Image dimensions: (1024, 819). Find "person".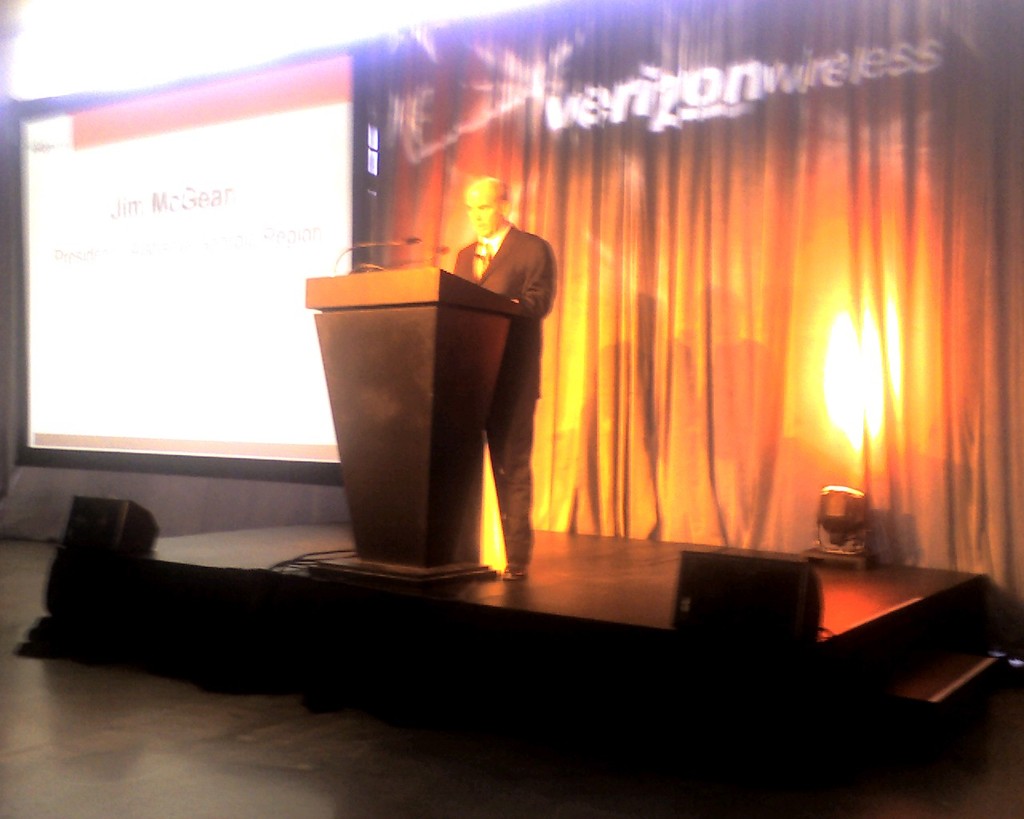
(454, 177, 558, 580).
